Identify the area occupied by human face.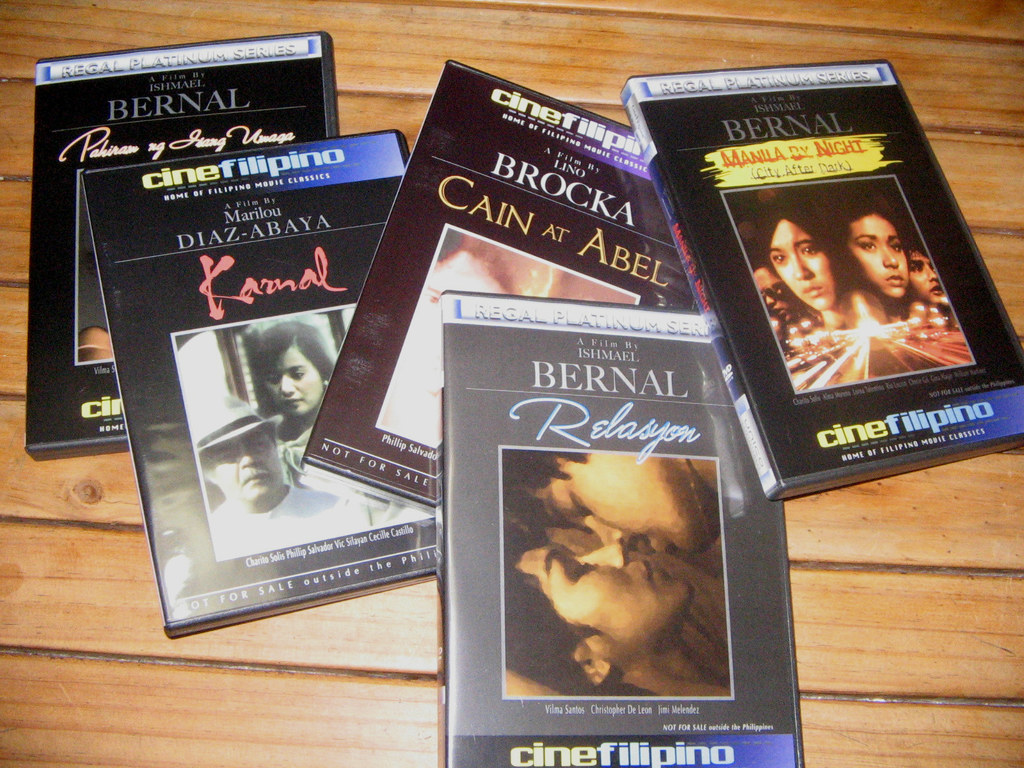
Area: 516:541:697:661.
